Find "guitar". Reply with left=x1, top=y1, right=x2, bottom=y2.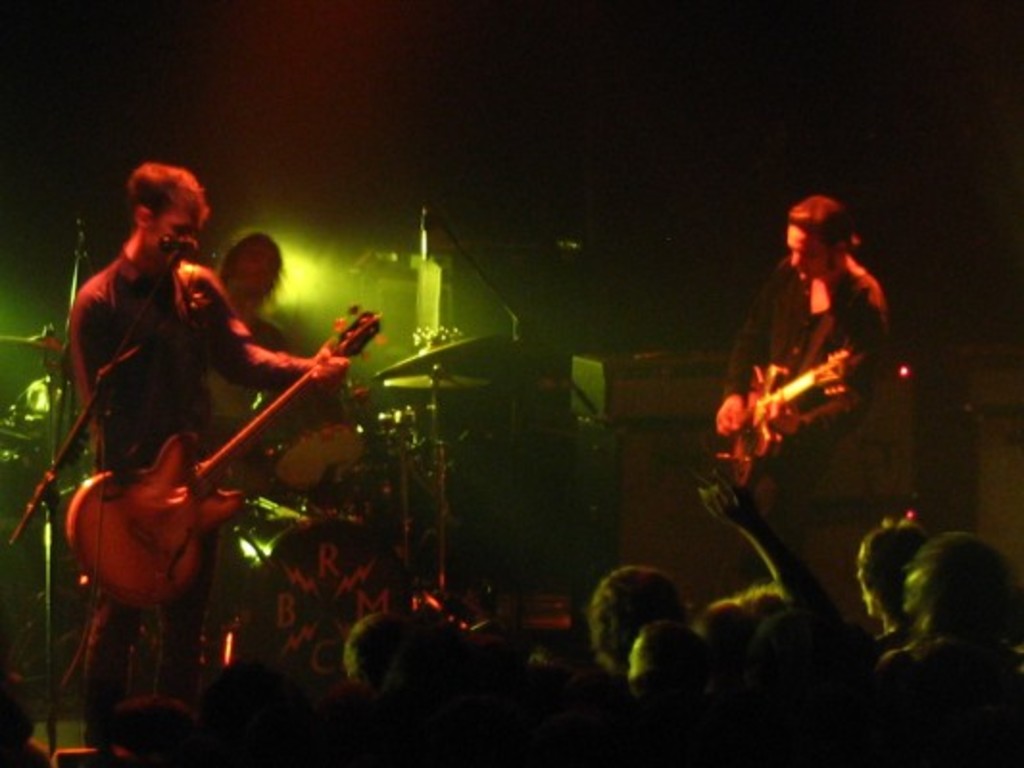
left=40, top=301, right=377, bottom=614.
